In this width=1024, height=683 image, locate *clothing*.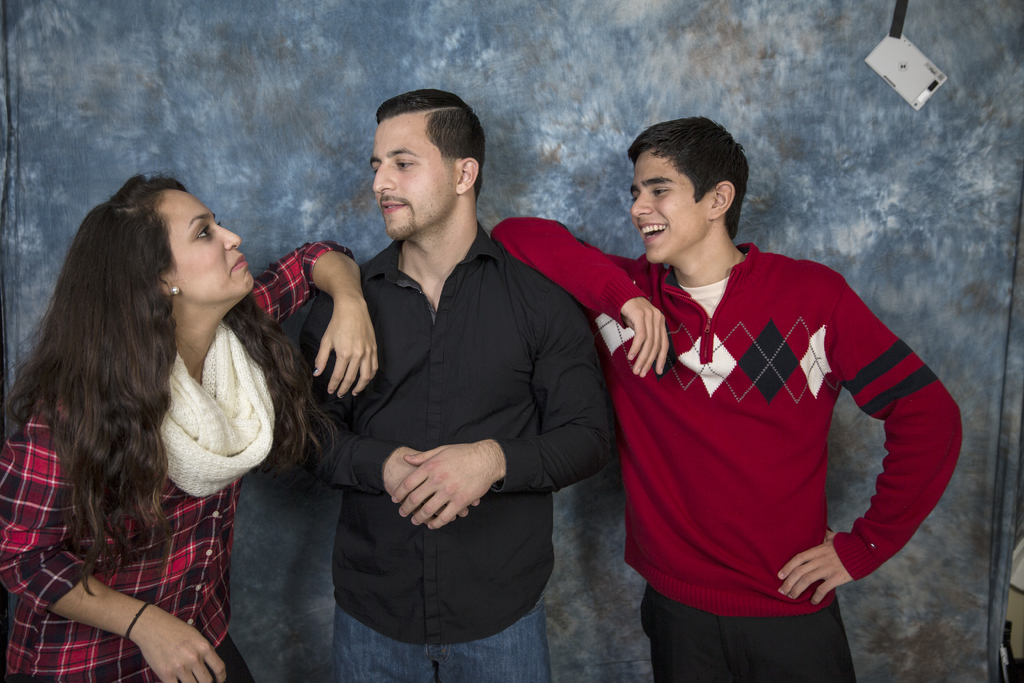
Bounding box: (306,154,595,653).
